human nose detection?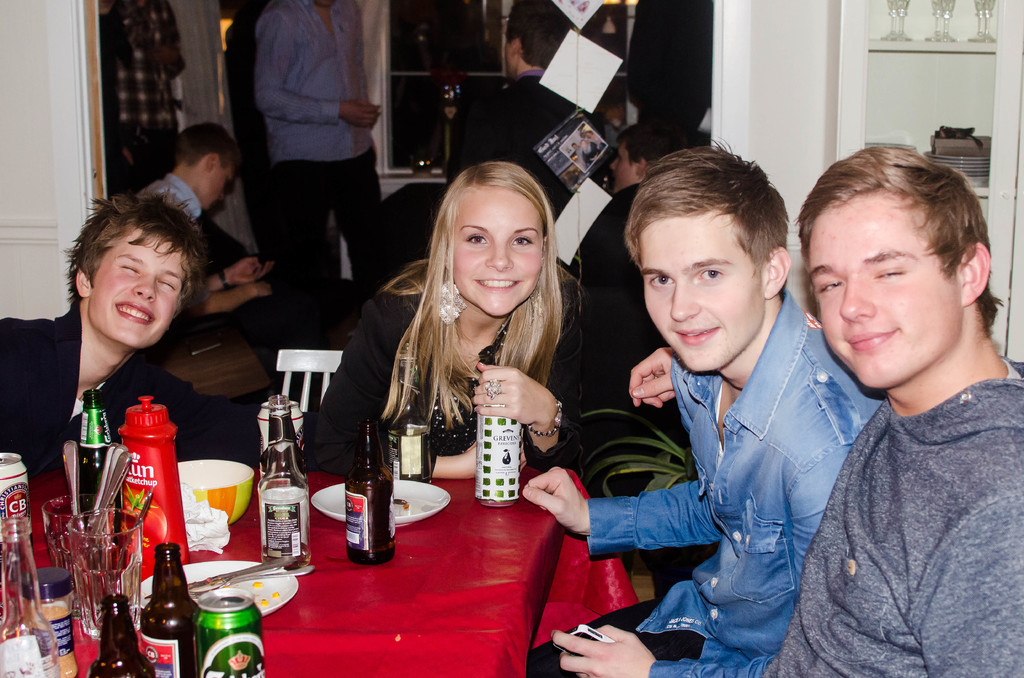
BBox(609, 160, 619, 169)
